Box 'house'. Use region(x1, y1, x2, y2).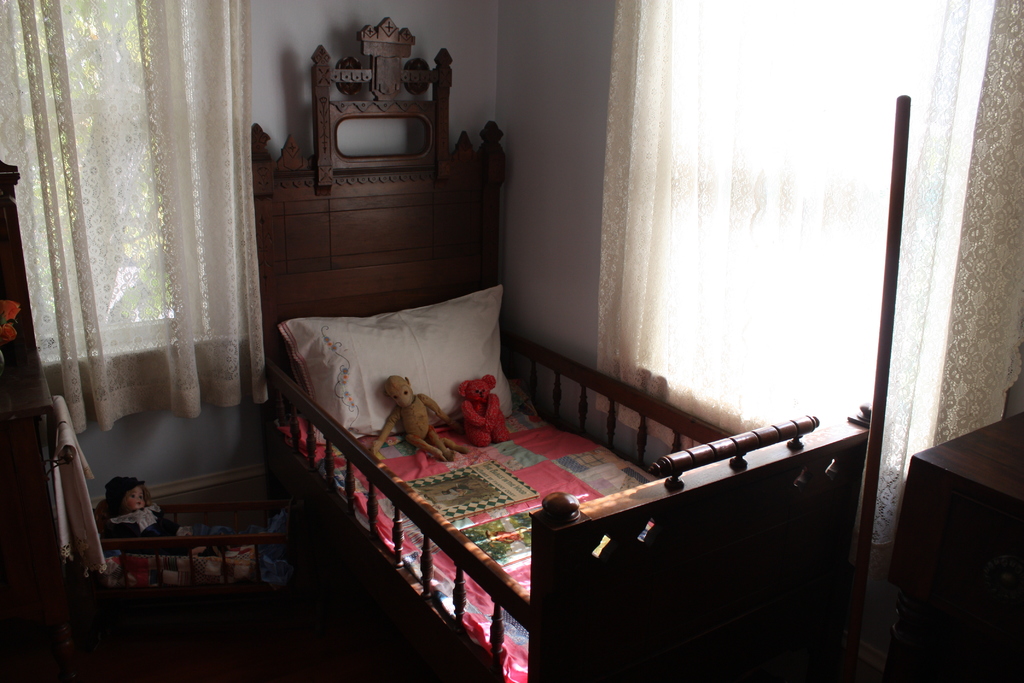
region(0, 0, 1023, 682).
